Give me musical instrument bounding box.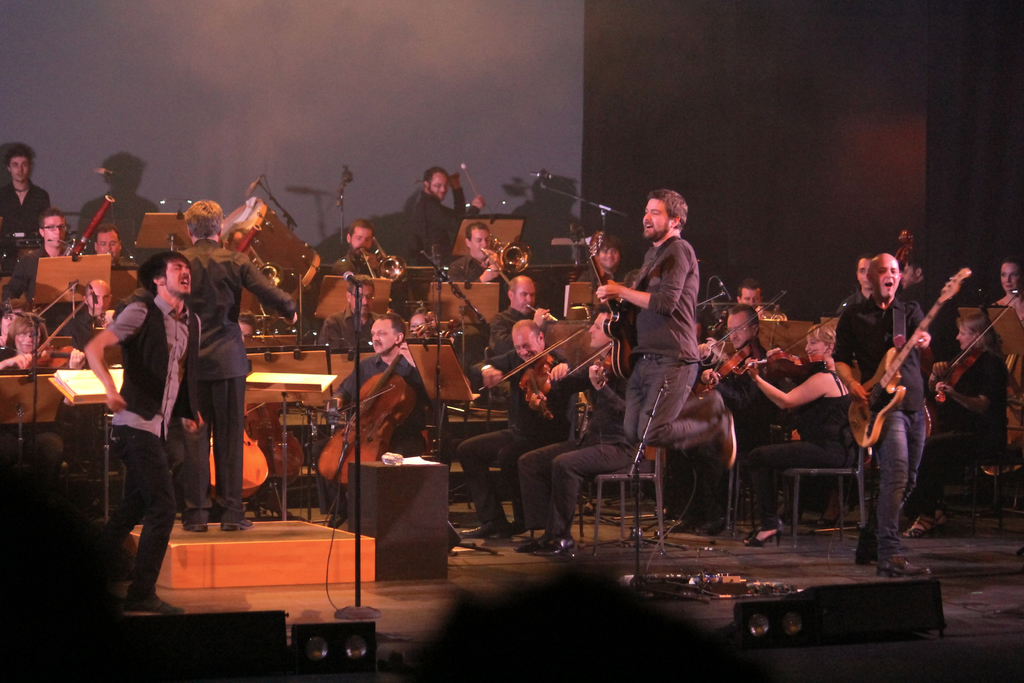
box(202, 419, 269, 502).
